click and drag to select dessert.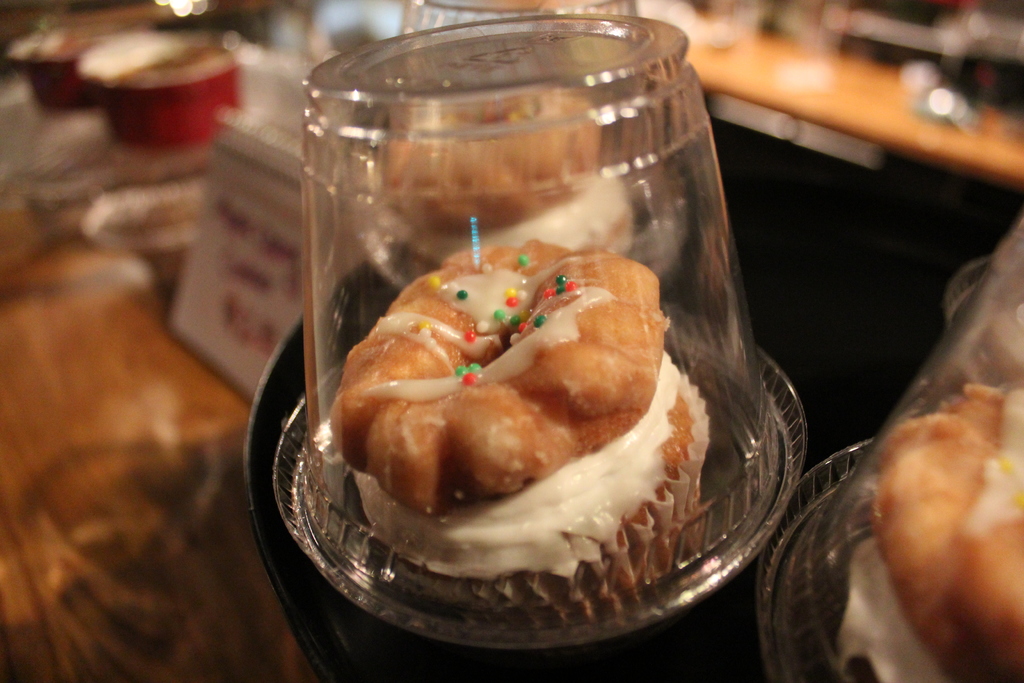
Selection: [341,229,712,629].
